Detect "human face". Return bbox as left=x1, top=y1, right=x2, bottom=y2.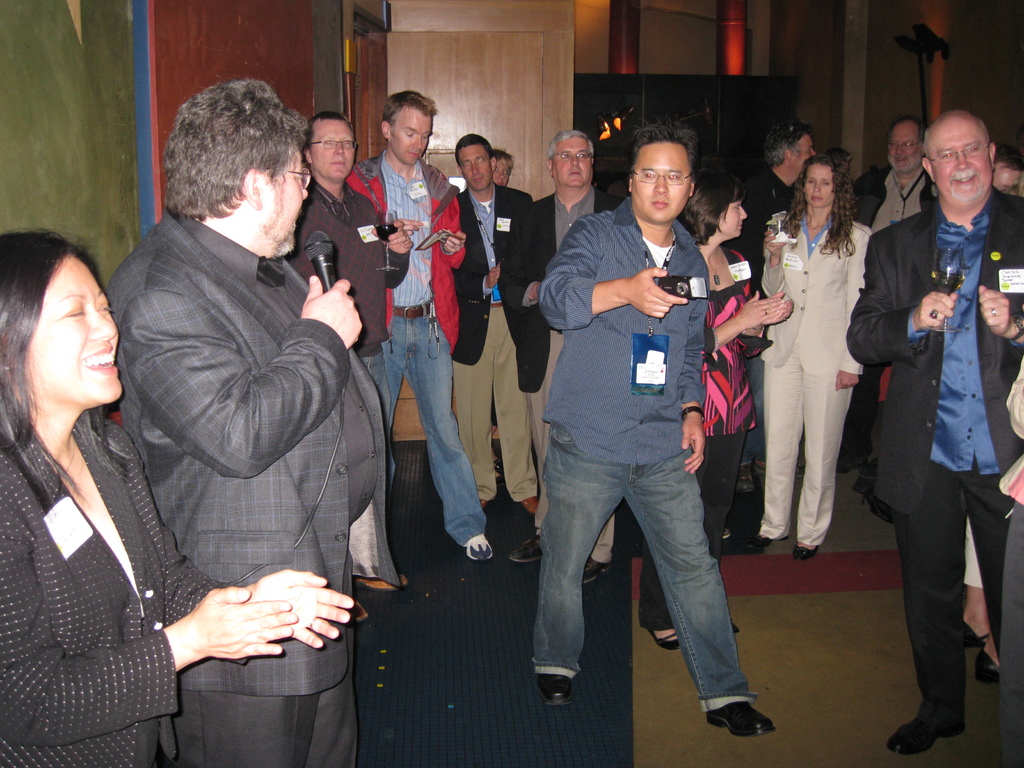
left=395, top=103, right=440, bottom=164.
